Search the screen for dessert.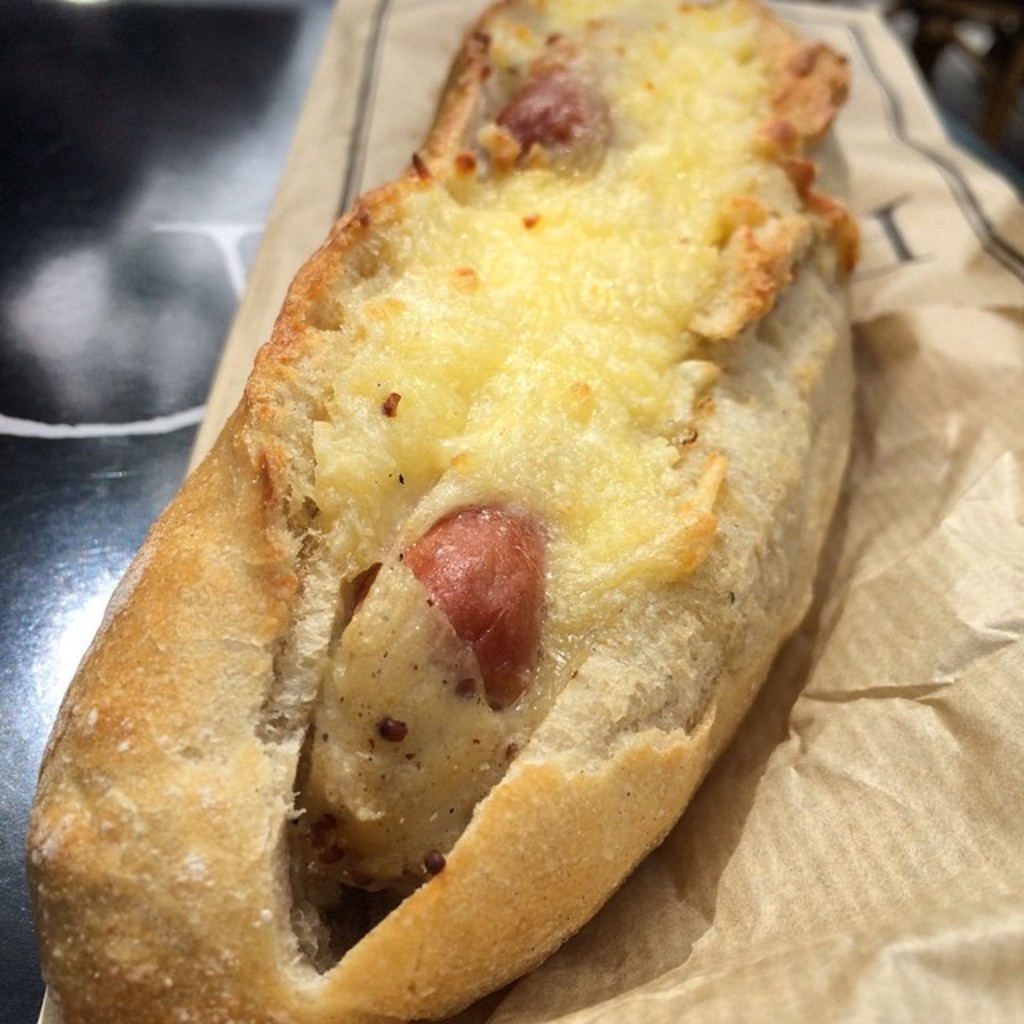
Found at Rect(152, 0, 875, 1023).
